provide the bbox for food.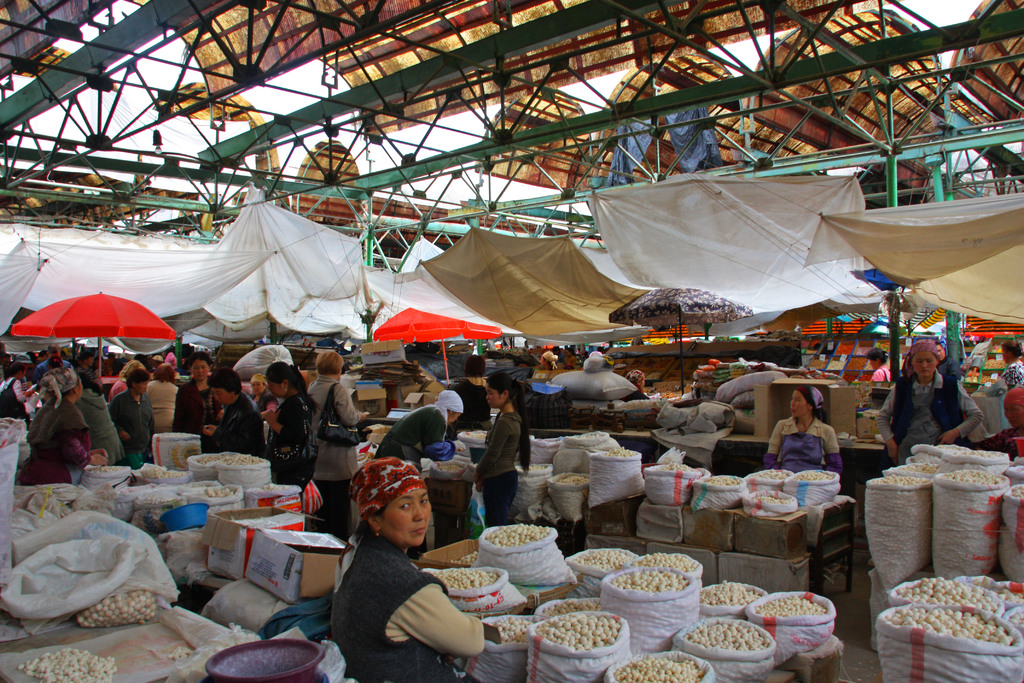
[x1=484, y1=525, x2=548, y2=546].
